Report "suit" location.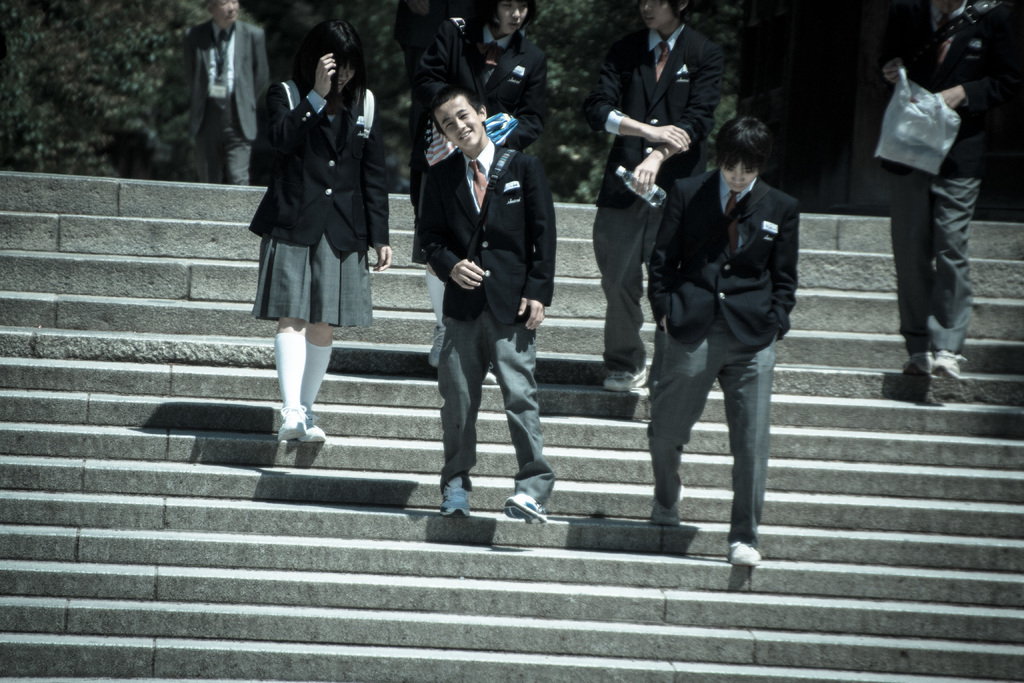
Report: 248, 73, 394, 252.
